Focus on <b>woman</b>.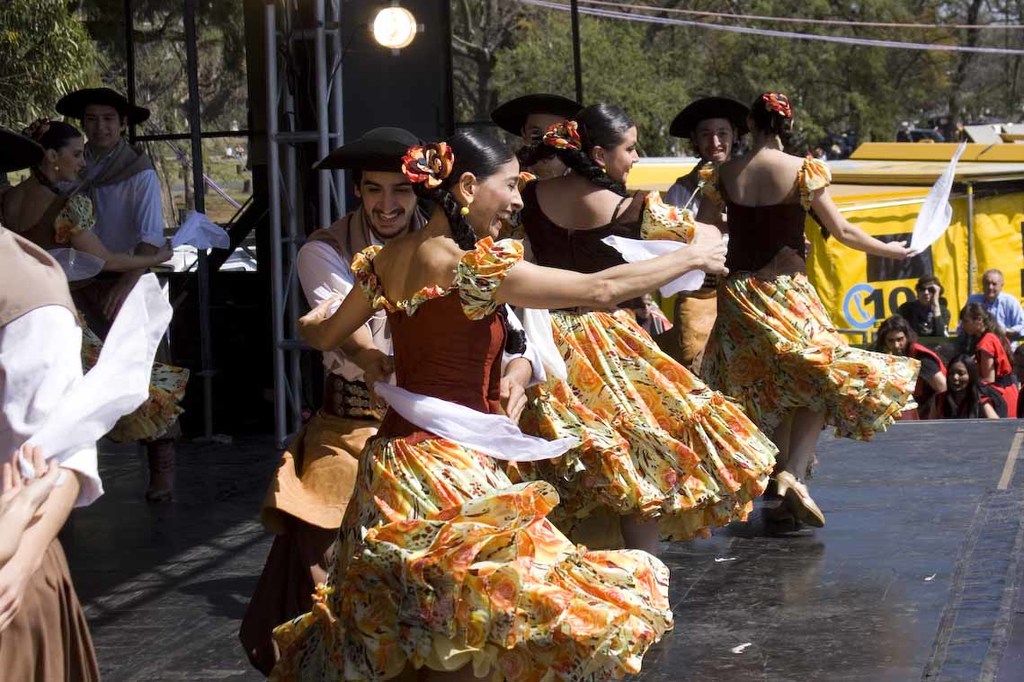
Focused at x1=663 y1=87 x2=760 y2=394.
